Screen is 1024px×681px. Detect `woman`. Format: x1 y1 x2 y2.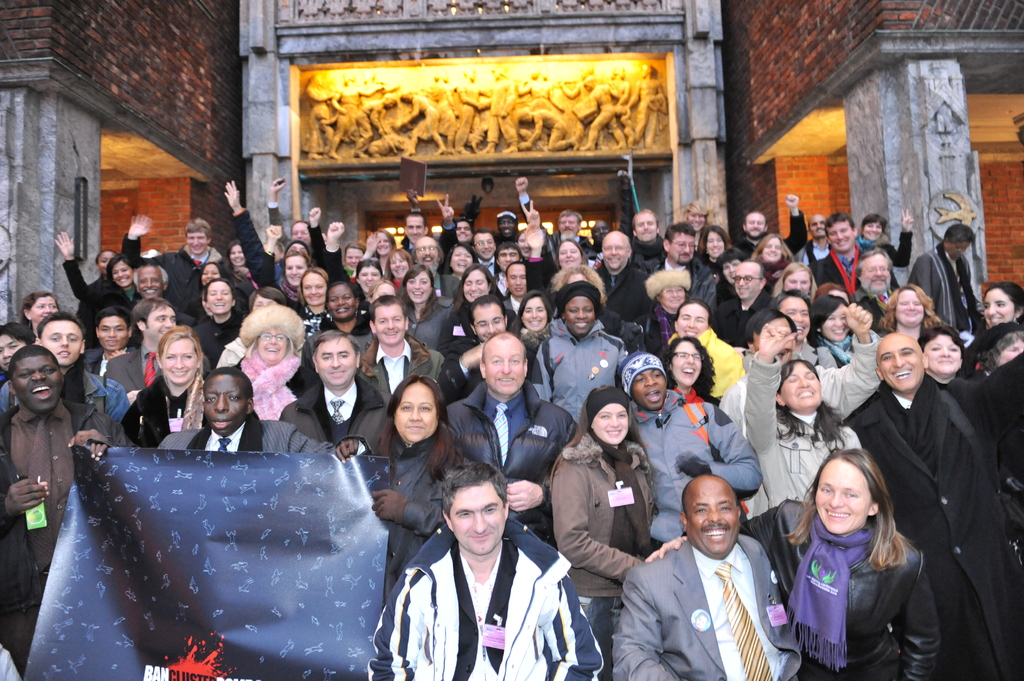
196 276 243 348.
